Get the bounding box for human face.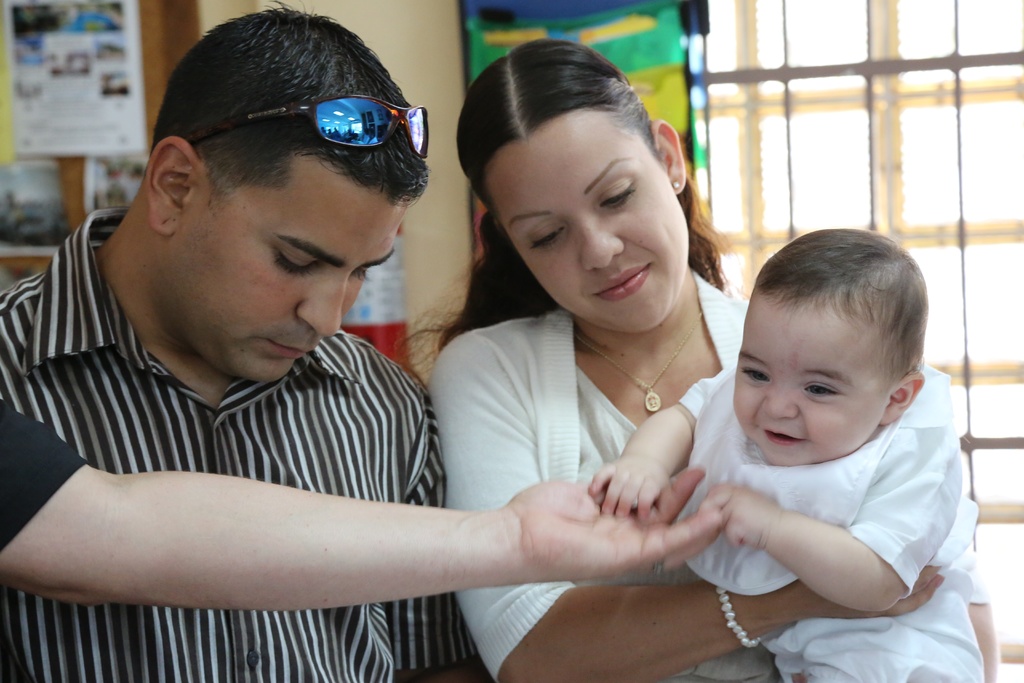
locate(733, 279, 885, 466).
